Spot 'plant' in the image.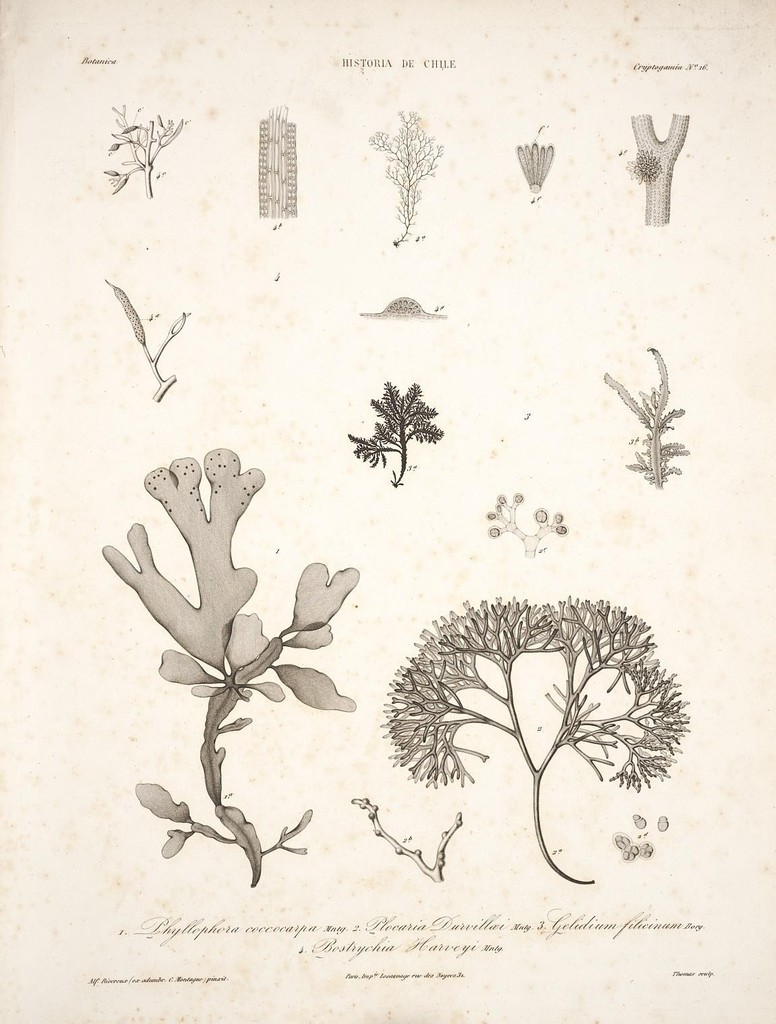
'plant' found at l=513, t=134, r=558, b=207.
